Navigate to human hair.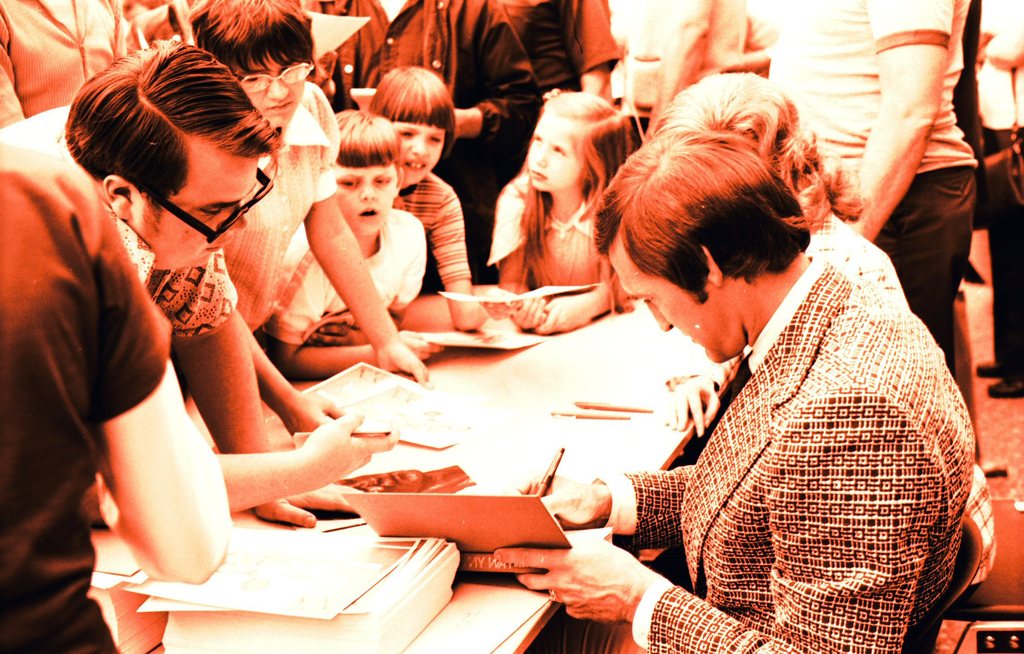
Navigation target: 365/64/457/159.
